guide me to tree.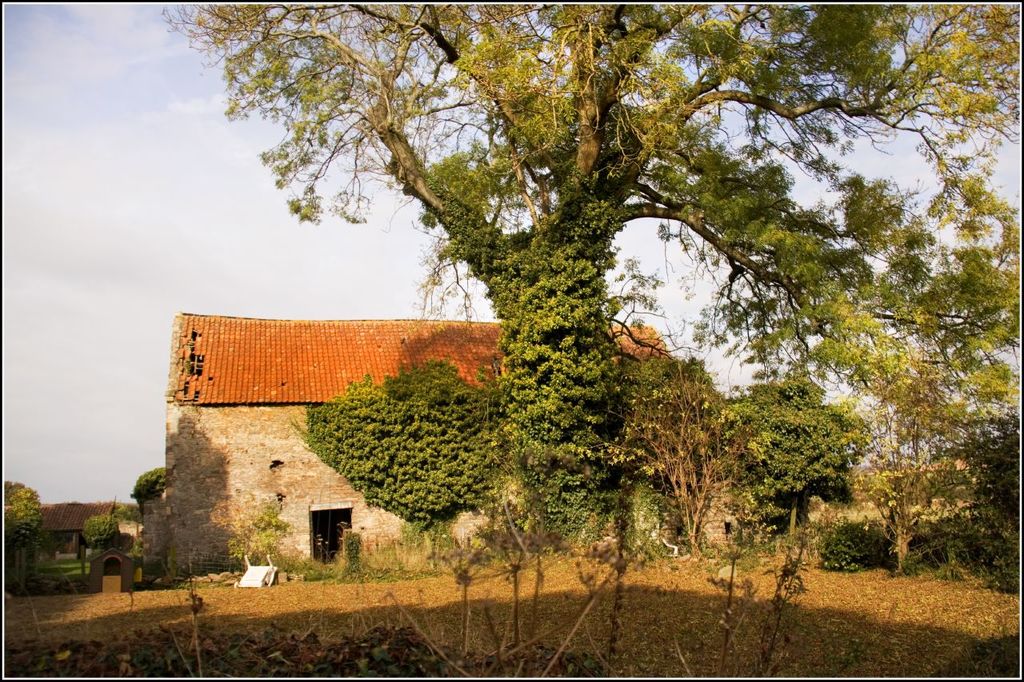
Guidance: crop(7, 479, 40, 552).
